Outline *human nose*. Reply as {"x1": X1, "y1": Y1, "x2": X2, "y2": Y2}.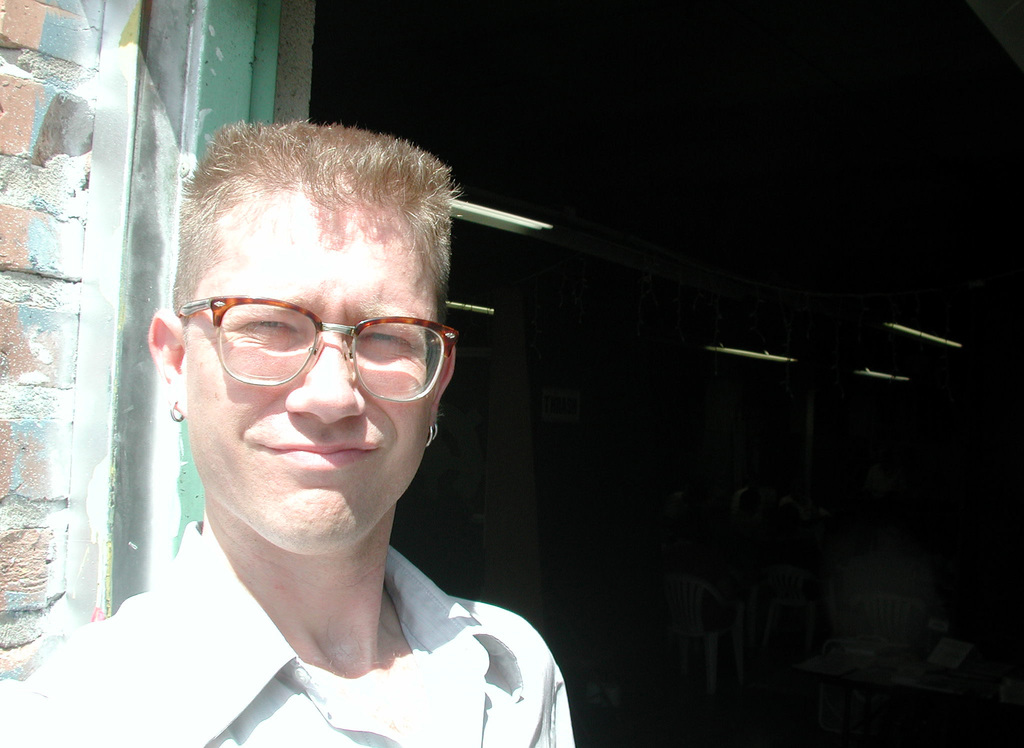
{"x1": 285, "y1": 329, "x2": 367, "y2": 426}.
